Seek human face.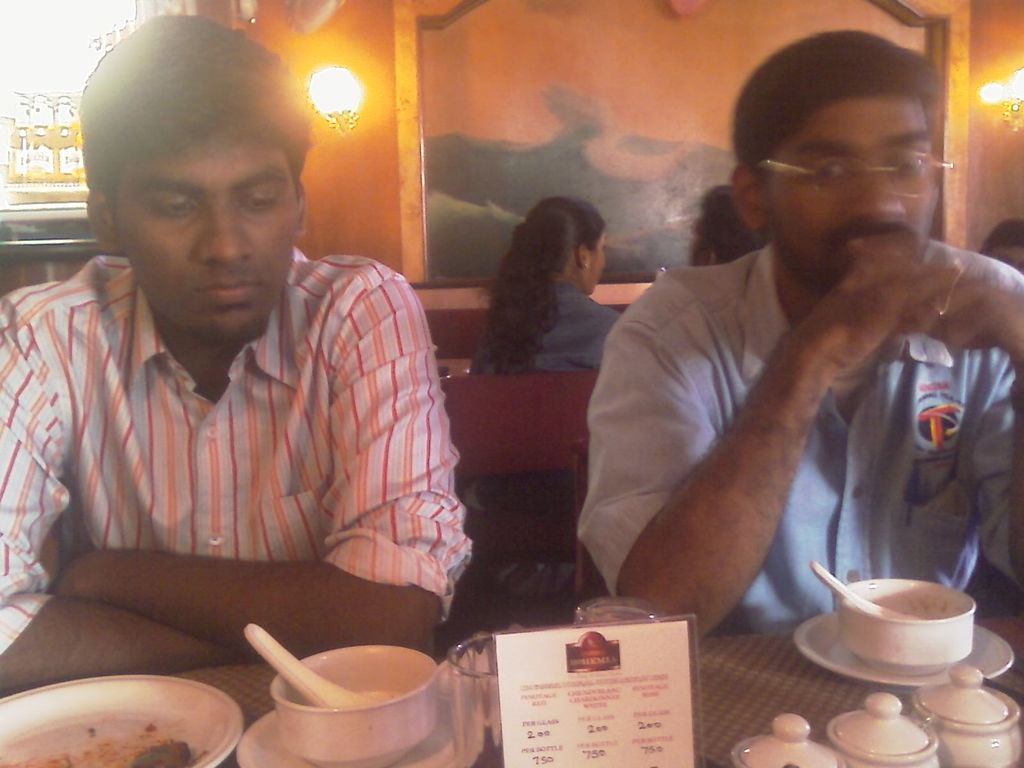
{"left": 122, "top": 117, "right": 300, "bottom": 335}.
